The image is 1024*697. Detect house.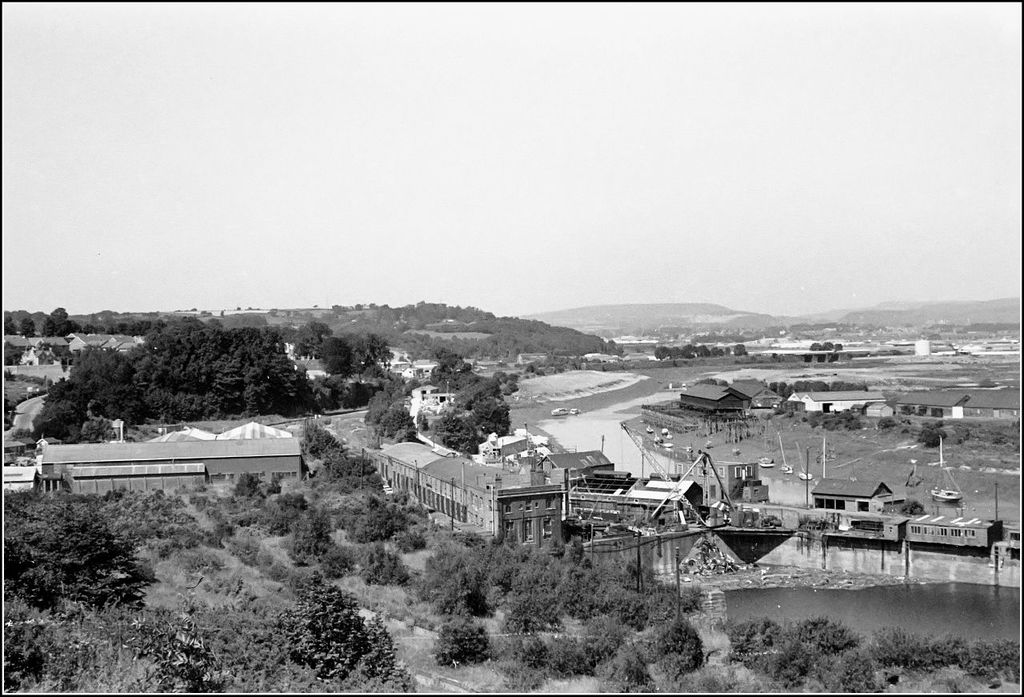
Detection: bbox=(0, 463, 46, 488).
